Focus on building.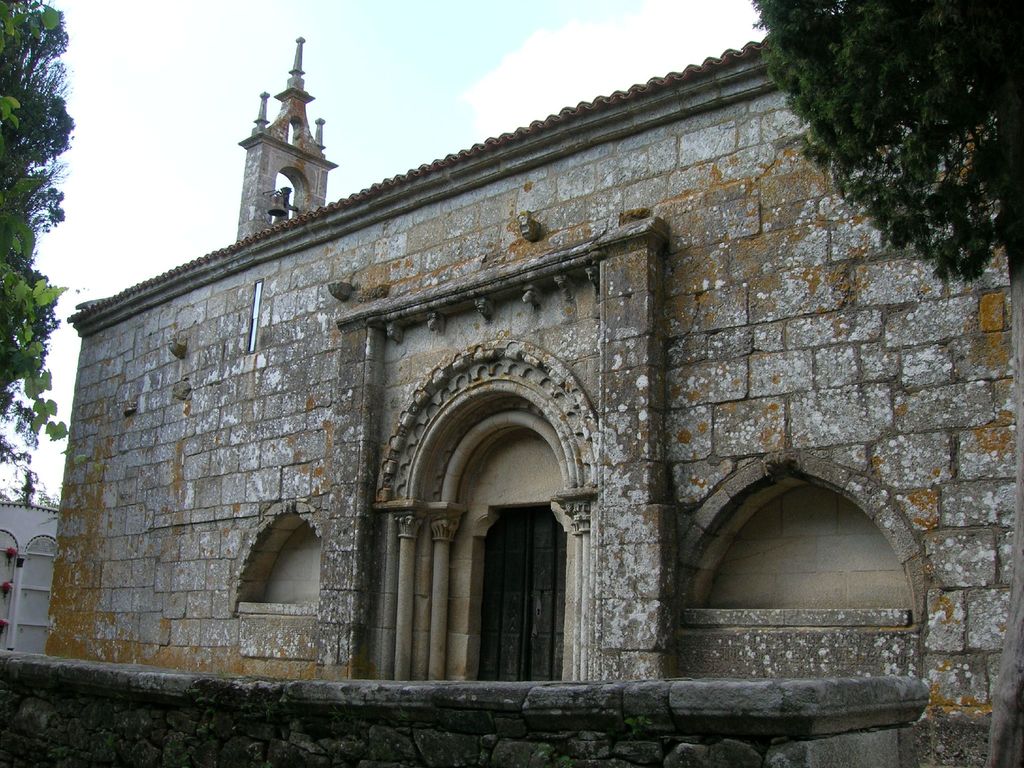
Focused at BBox(40, 31, 1023, 767).
